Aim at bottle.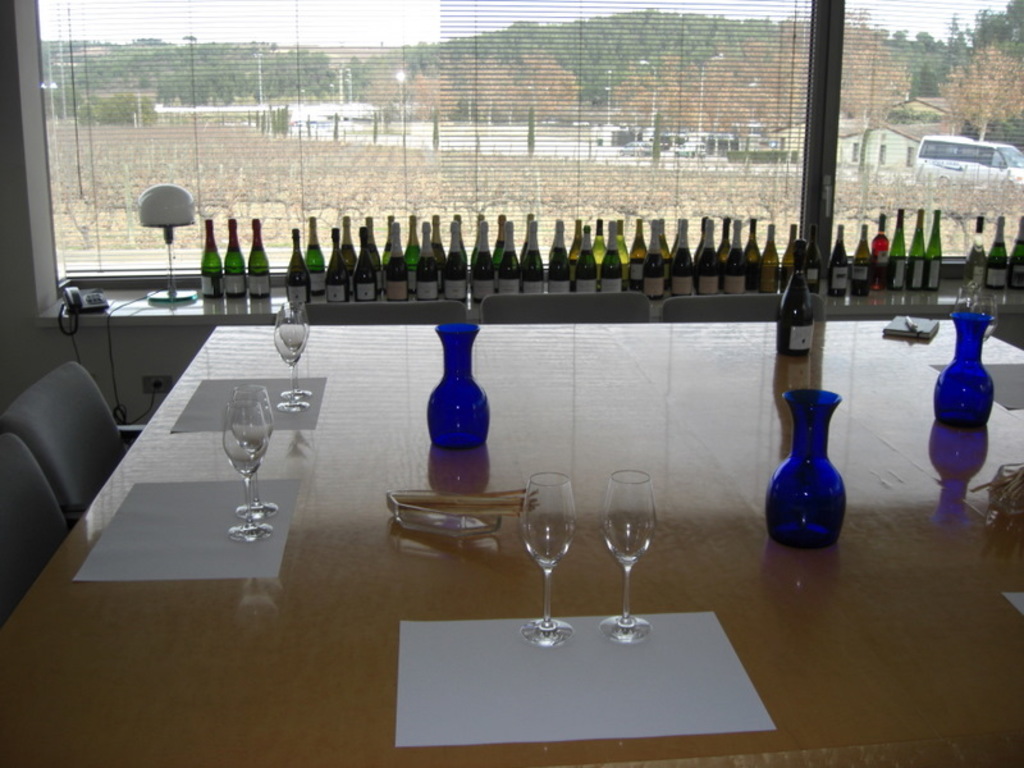
Aimed at select_region(239, 211, 276, 301).
